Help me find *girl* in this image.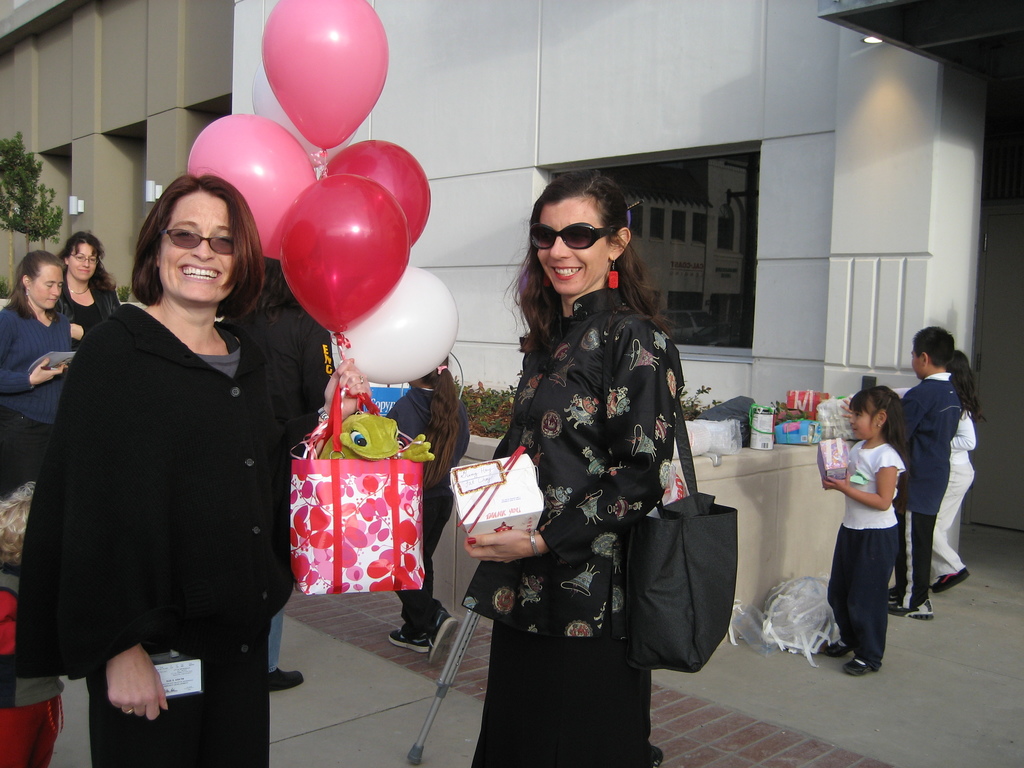
Found it: (927,348,980,591).
